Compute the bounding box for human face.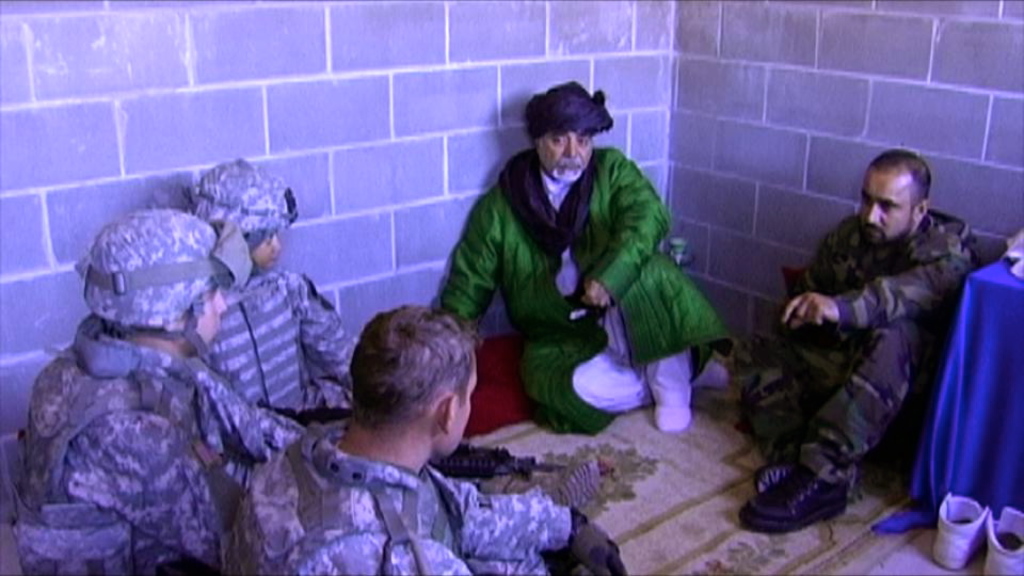
bbox=[251, 226, 283, 272].
